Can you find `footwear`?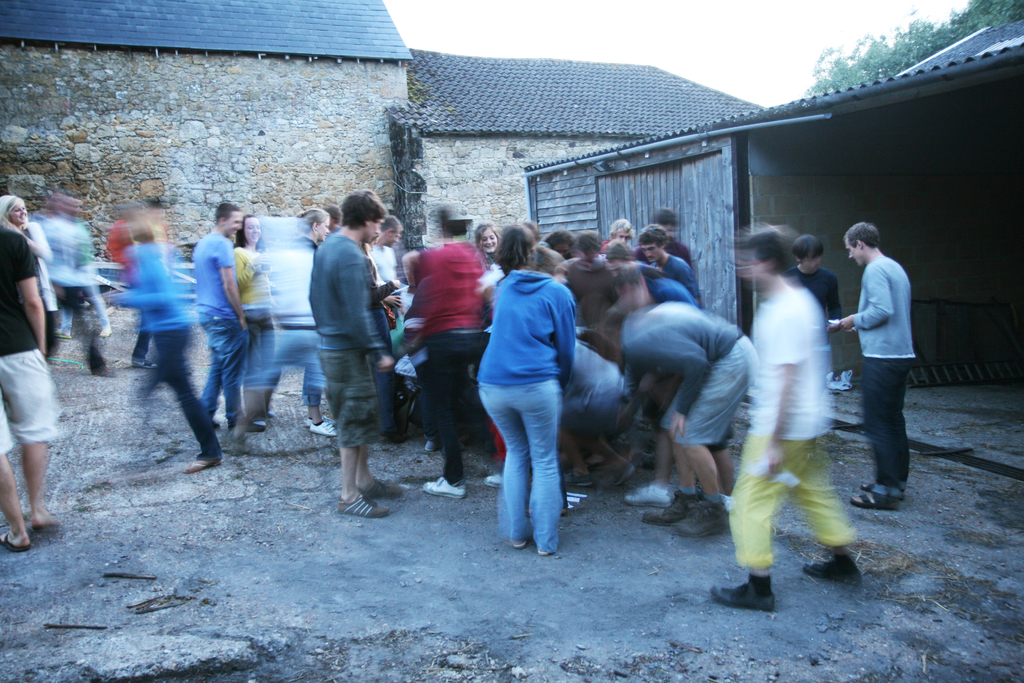
Yes, bounding box: <bbox>799, 556, 860, 587</bbox>.
